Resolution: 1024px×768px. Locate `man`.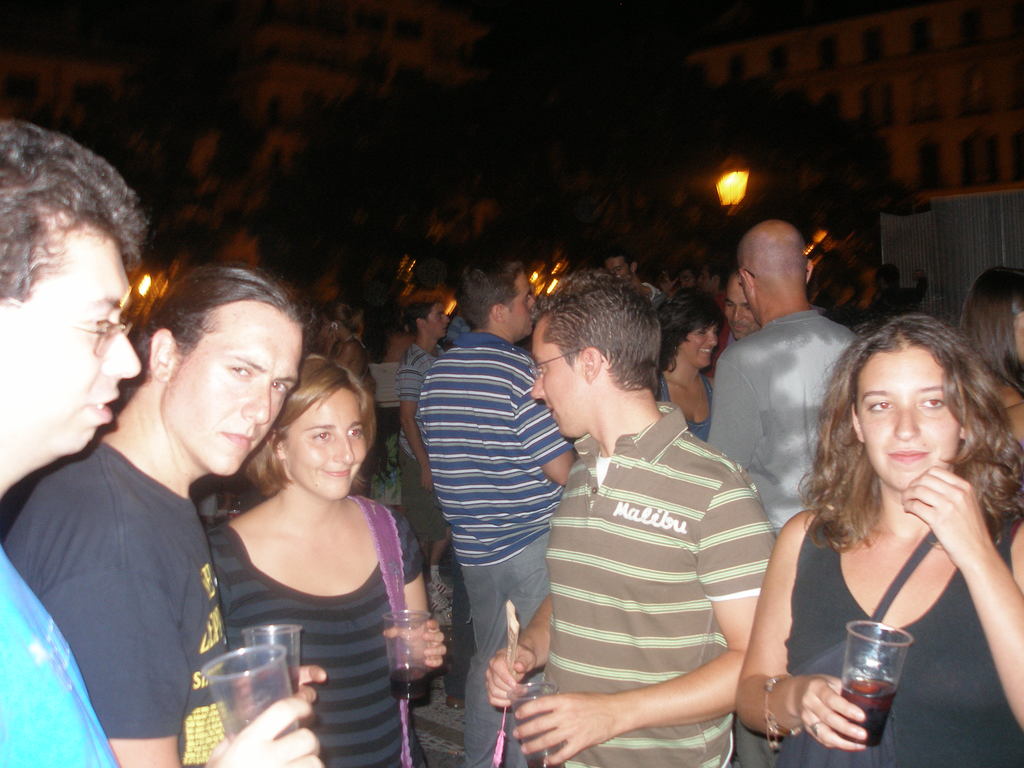
(604, 244, 667, 307).
